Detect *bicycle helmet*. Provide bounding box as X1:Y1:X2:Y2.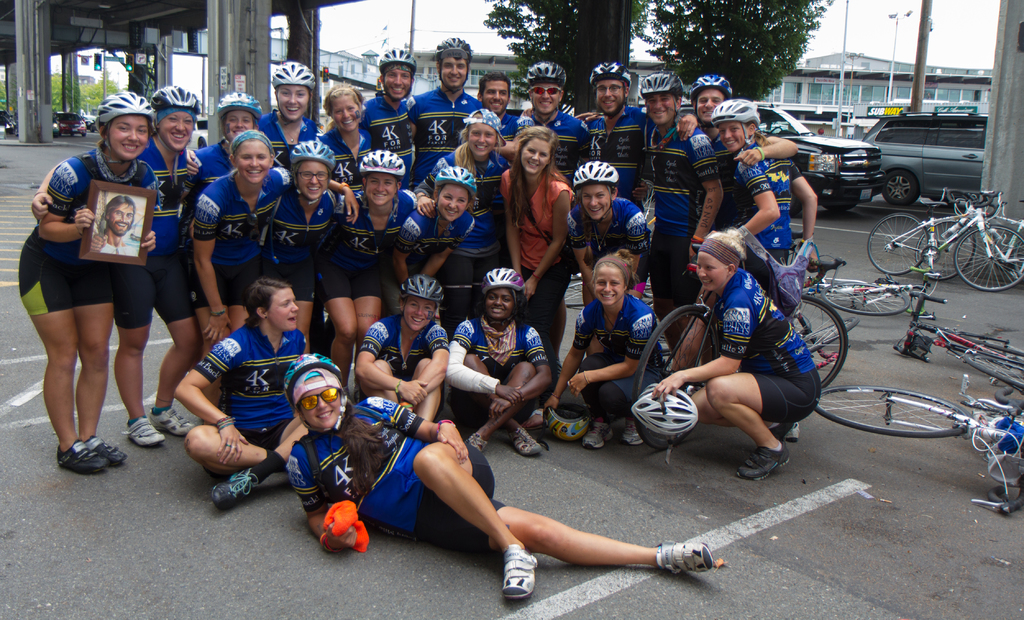
152:85:200:114.
